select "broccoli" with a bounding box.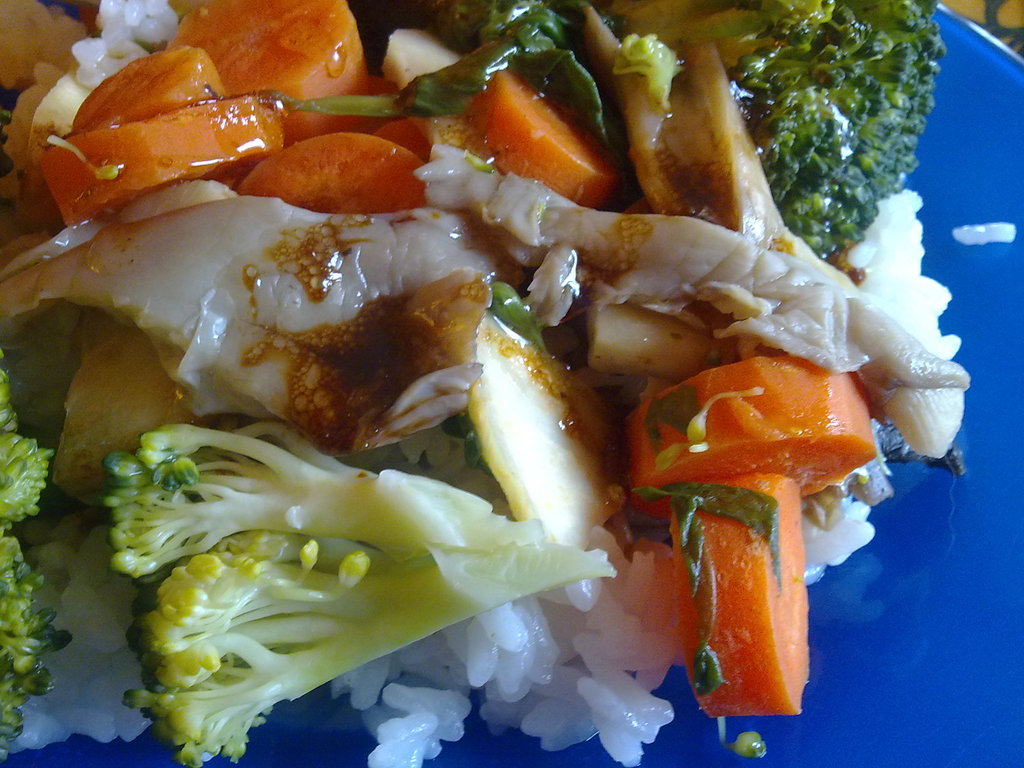
box(99, 419, 614, 767).
